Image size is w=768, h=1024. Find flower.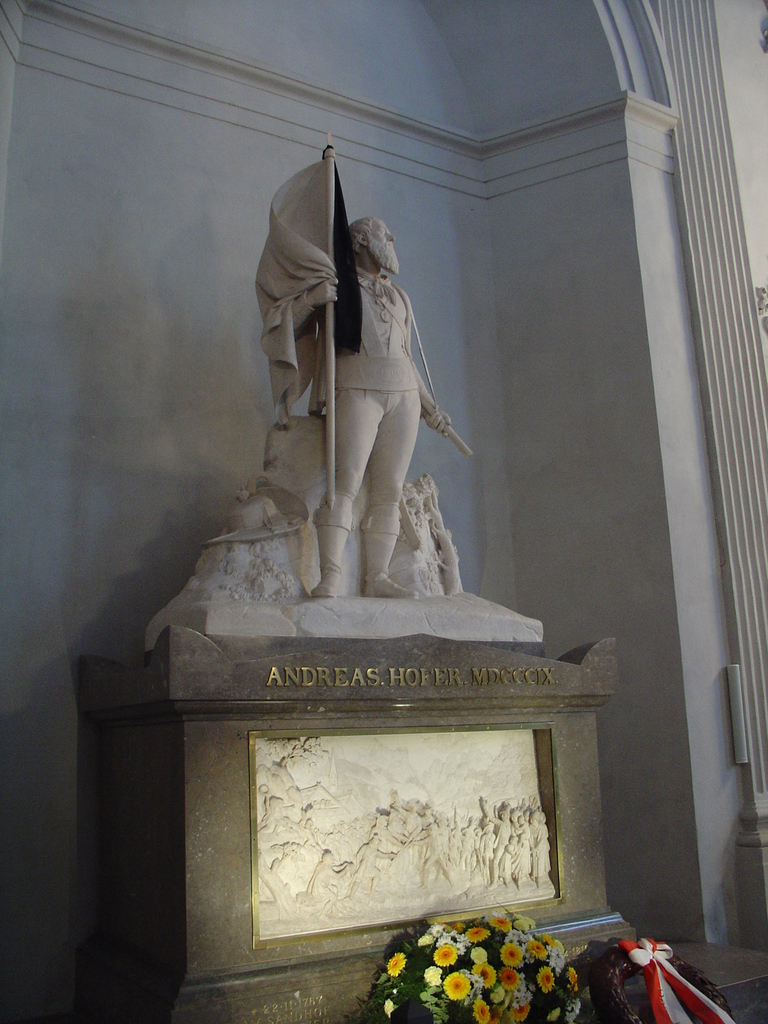
<box>468,927,488,941</box>.
